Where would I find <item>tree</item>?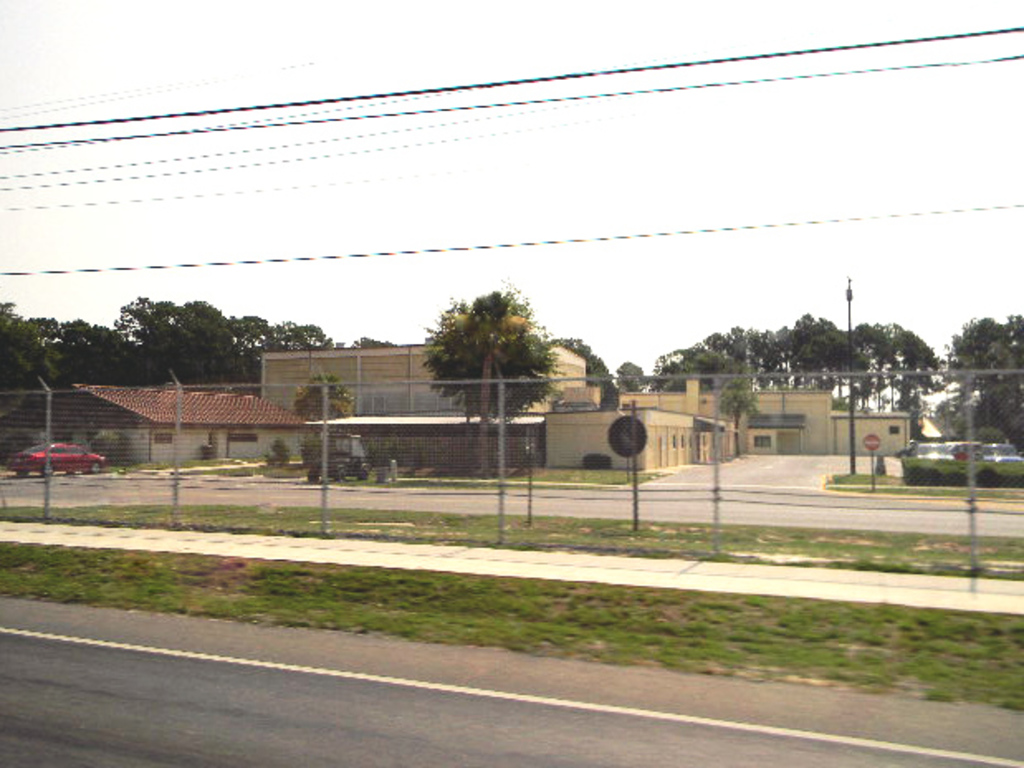
At <box>291,372,359,442</box>.
